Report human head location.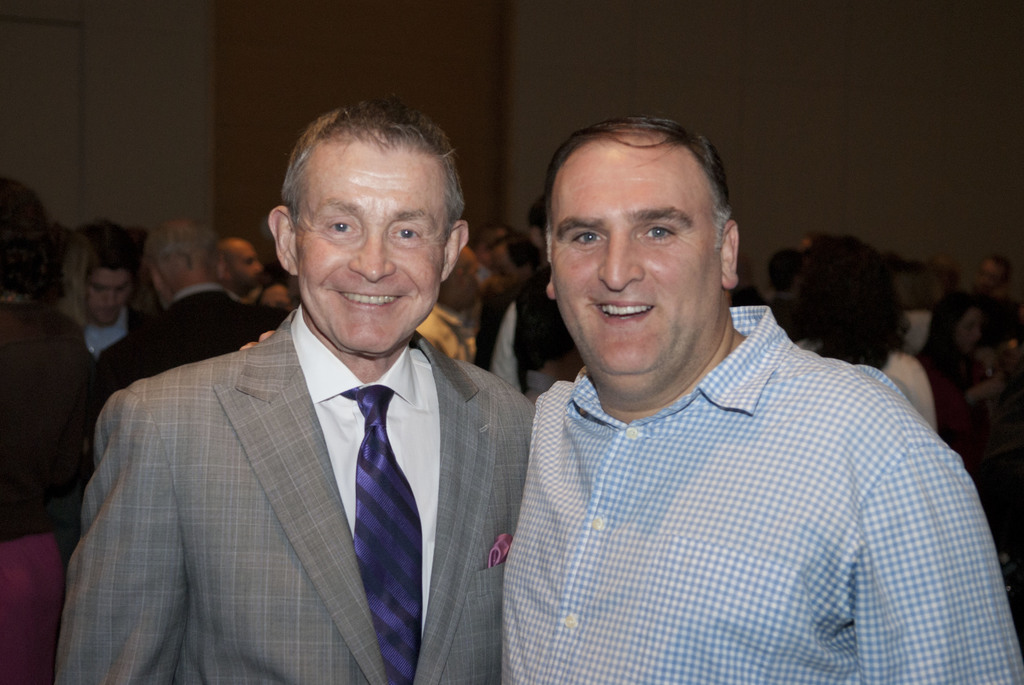
Report: bbox=(253, 91, 474, 361).
